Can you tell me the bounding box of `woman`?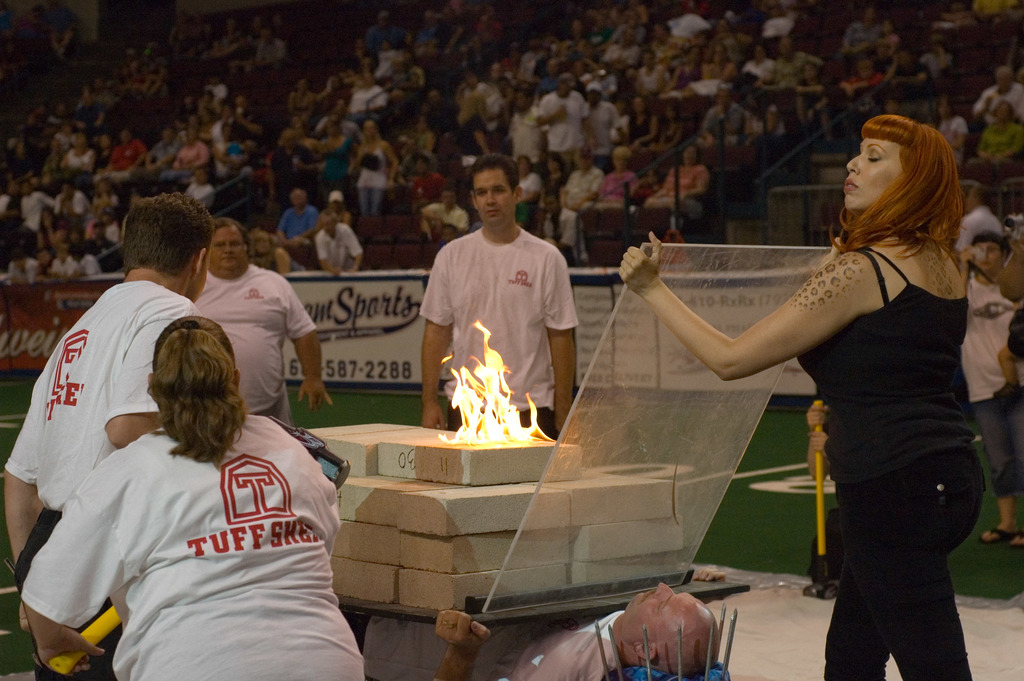
detection(561, 145, 604, 257).
